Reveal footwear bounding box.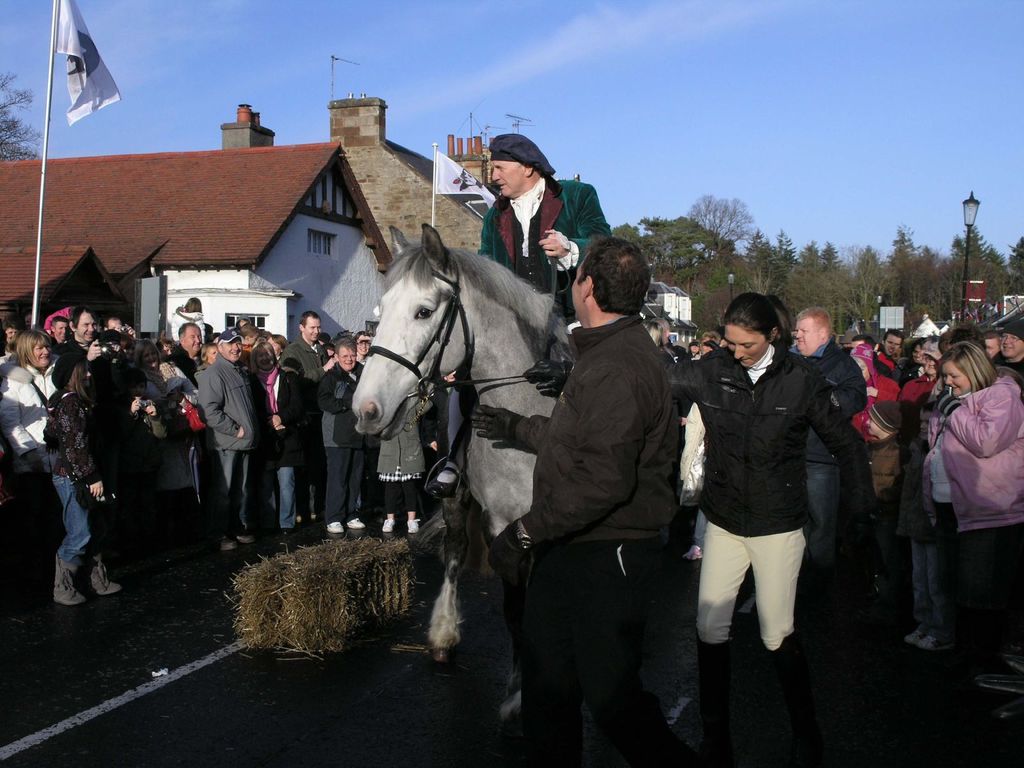
Revealed: [left=278, top=527, right=291, bottom=539].
